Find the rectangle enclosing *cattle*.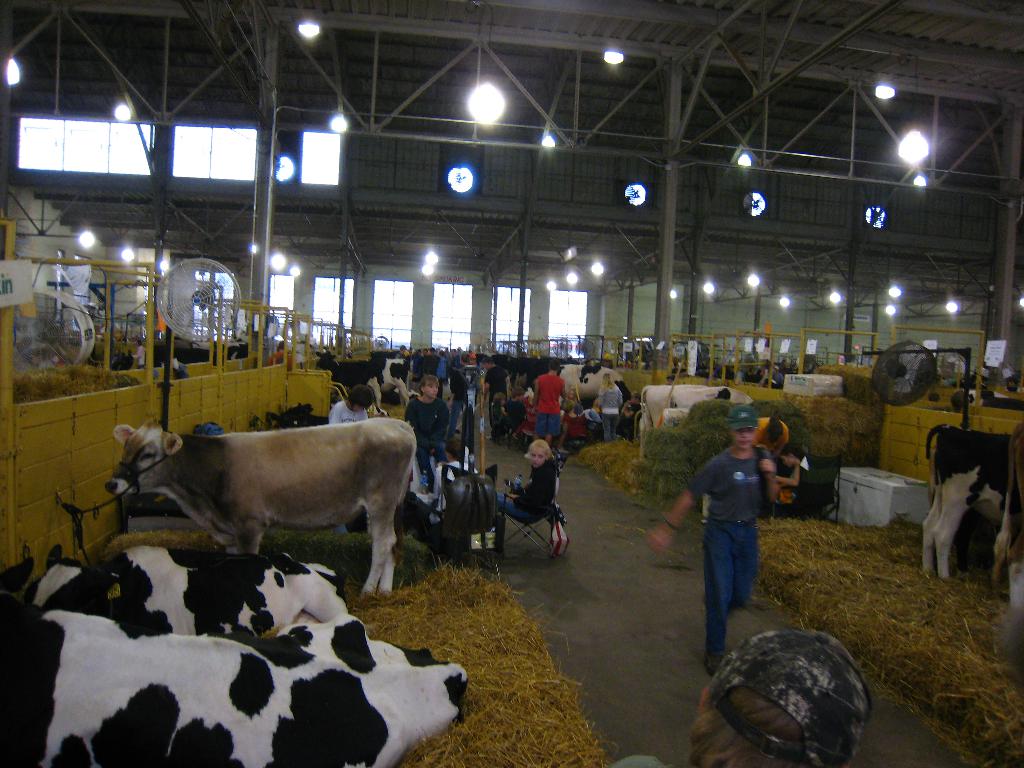
0:606:463:767.
